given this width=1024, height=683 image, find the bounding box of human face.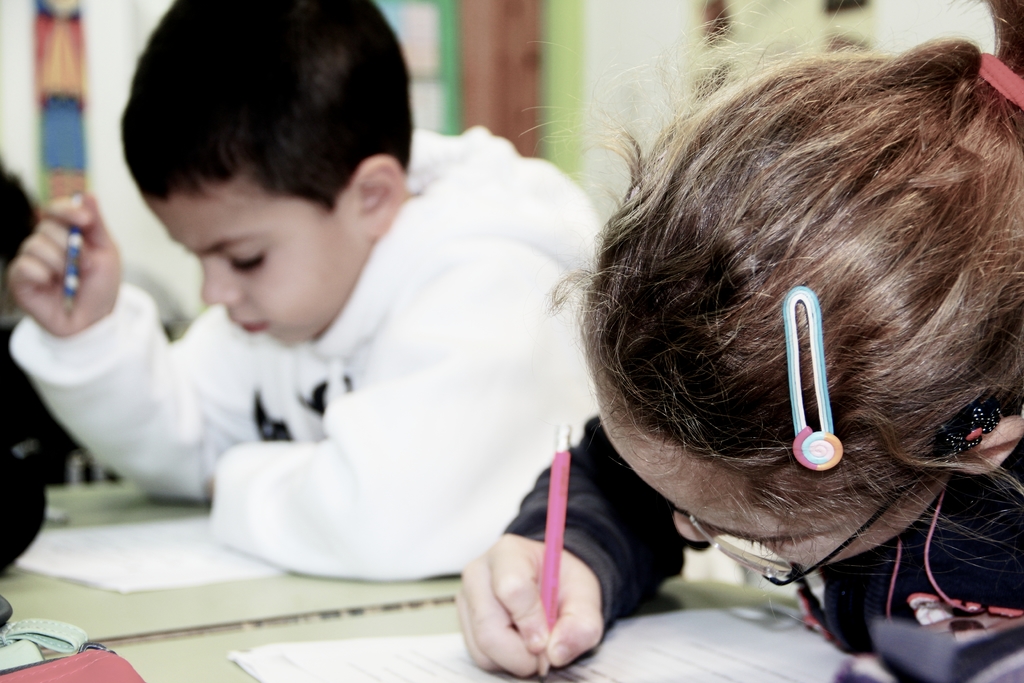
[573,334,944,573].
